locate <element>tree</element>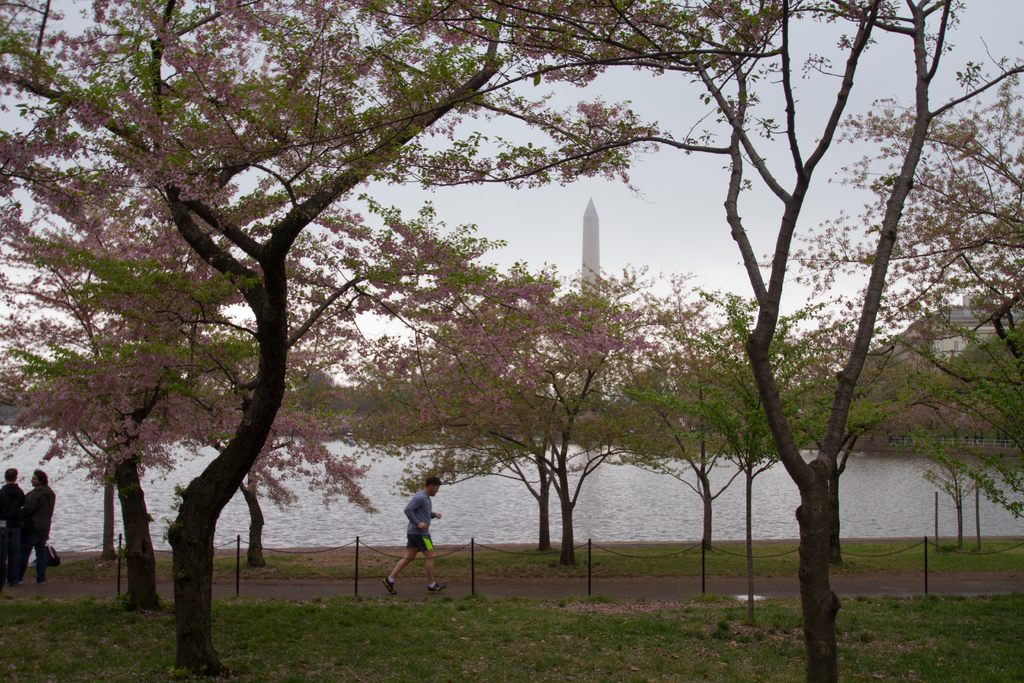
(x1=593, y1=265, x2=925, y2=550)
